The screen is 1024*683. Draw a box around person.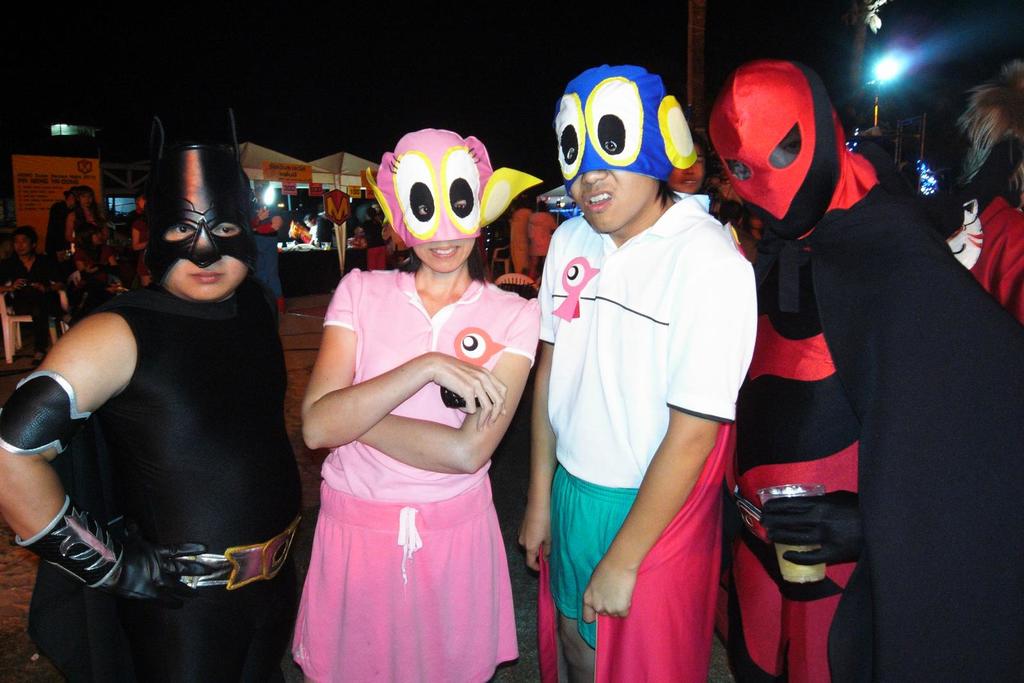
x1=0, y1=231, x2=70, y2=370.
